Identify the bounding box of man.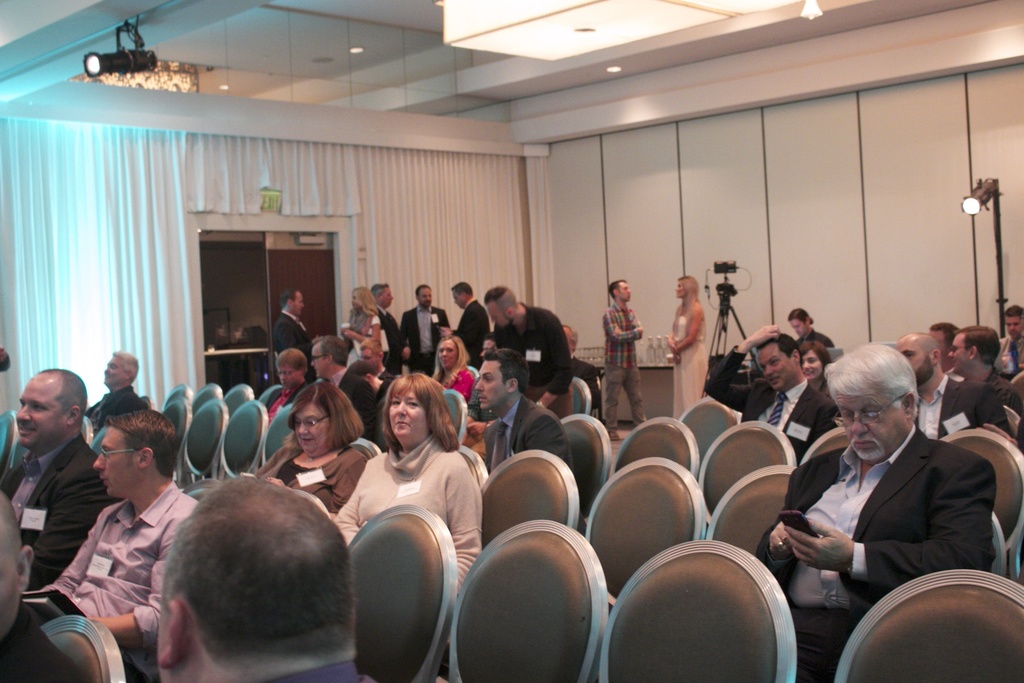
[483, 352, 570, 491].
